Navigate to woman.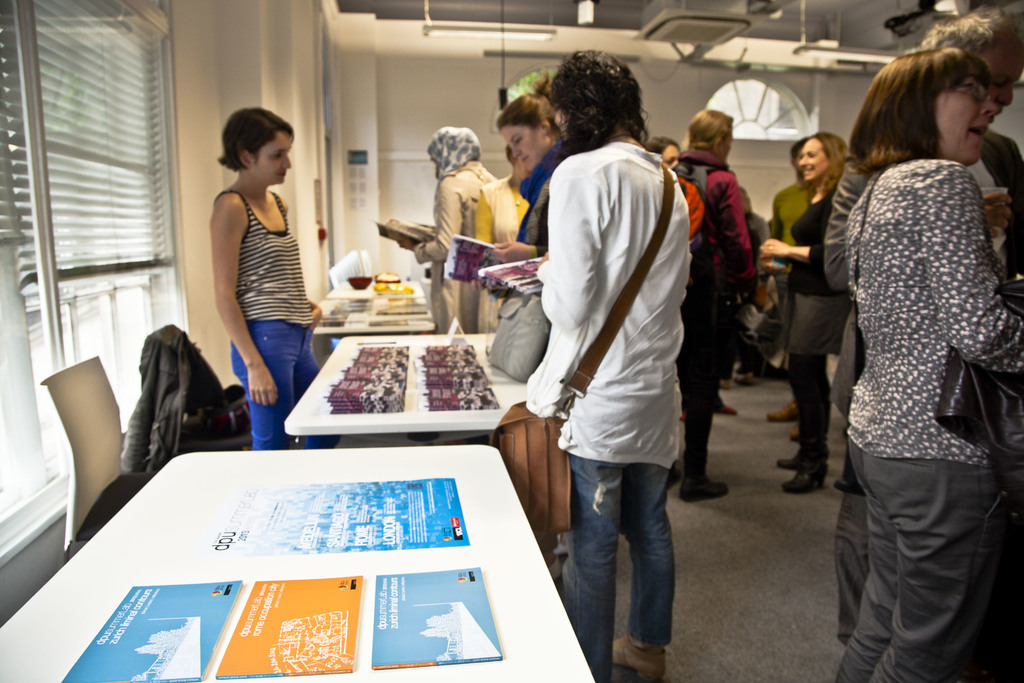
Navigation target: [left=479, top=65, right=567, bottom=259].
